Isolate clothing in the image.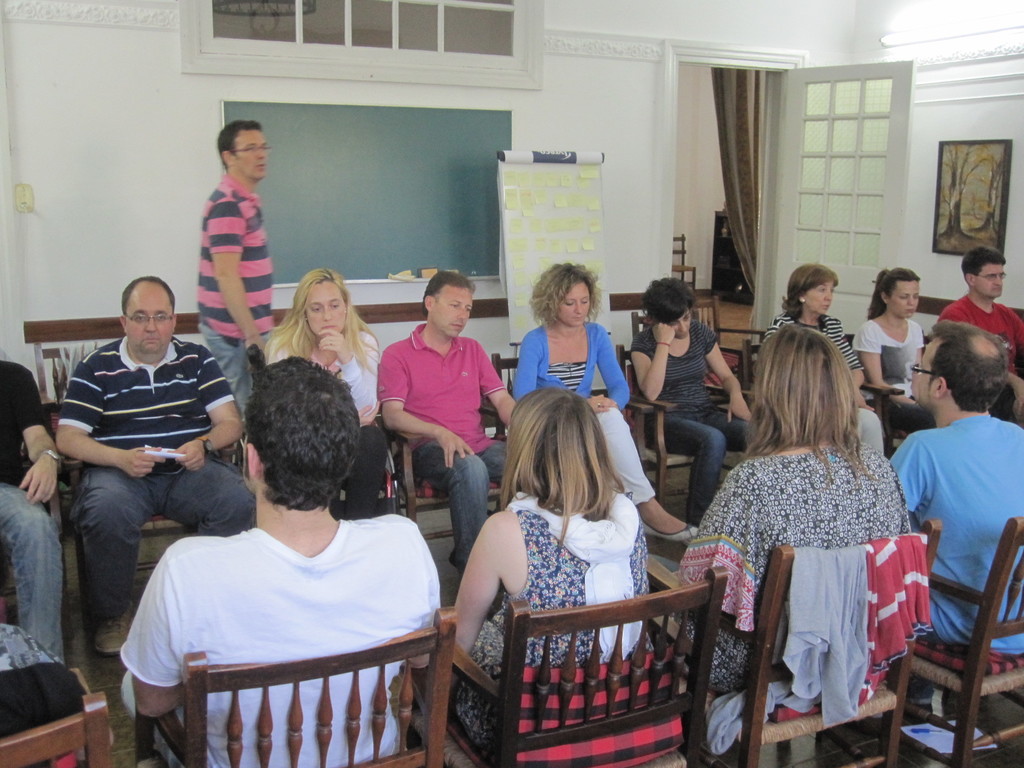
Isolated region: BBox(0, 357, 63, 668).
